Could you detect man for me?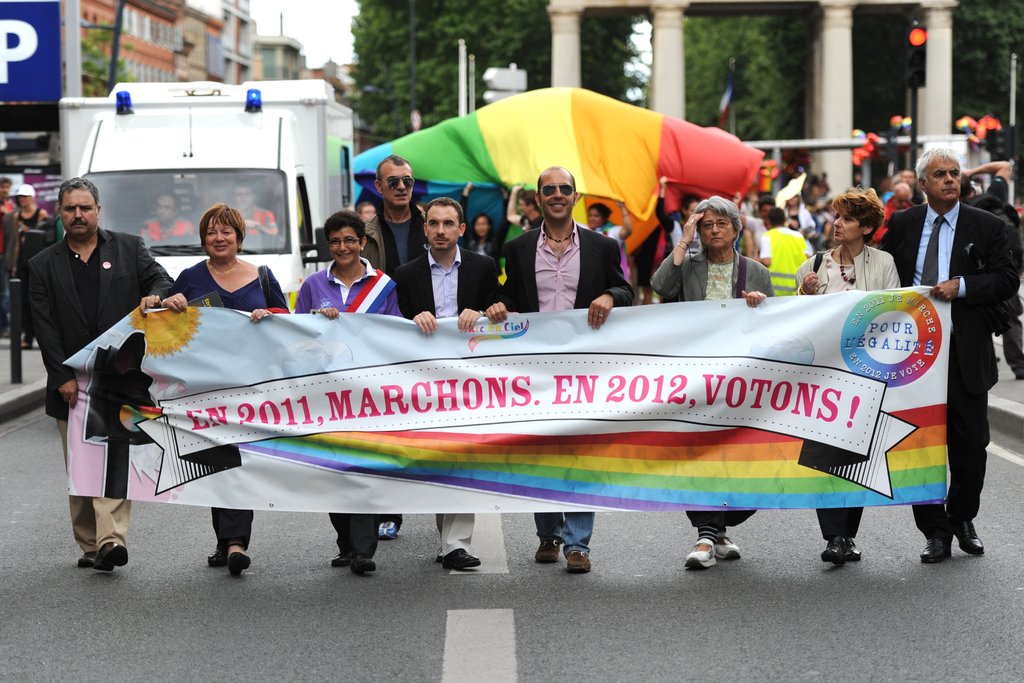
Detection result: [140,193,192,244].
